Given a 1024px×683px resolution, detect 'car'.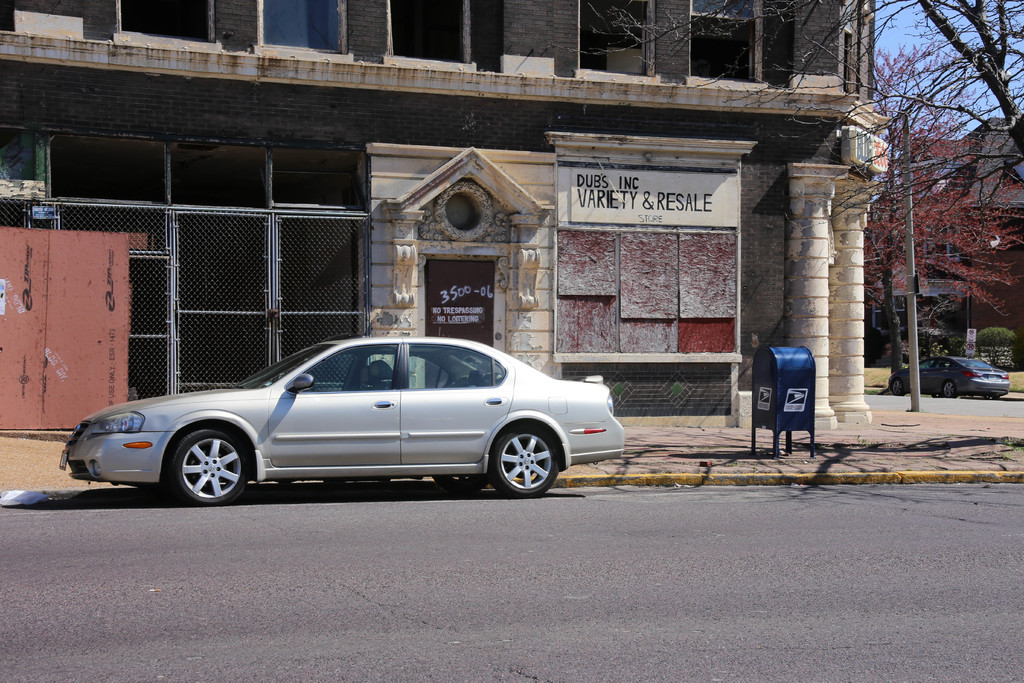
crop(886, 349, 1009, 398).
